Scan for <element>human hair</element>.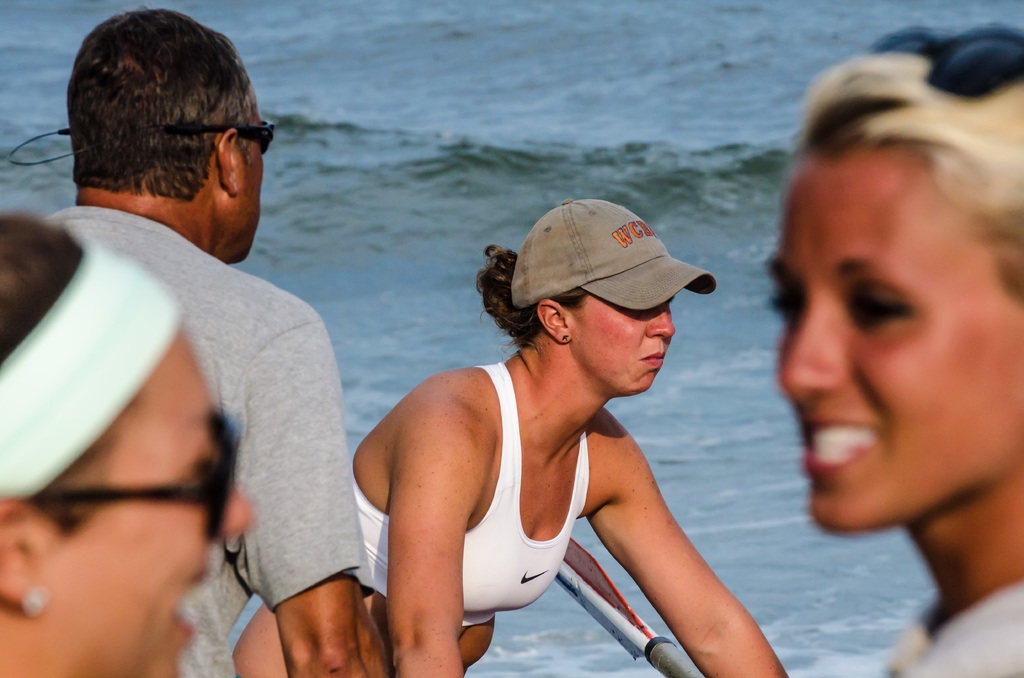
Scan result: [x1=474, y1=243, x2=586, y2=350].
